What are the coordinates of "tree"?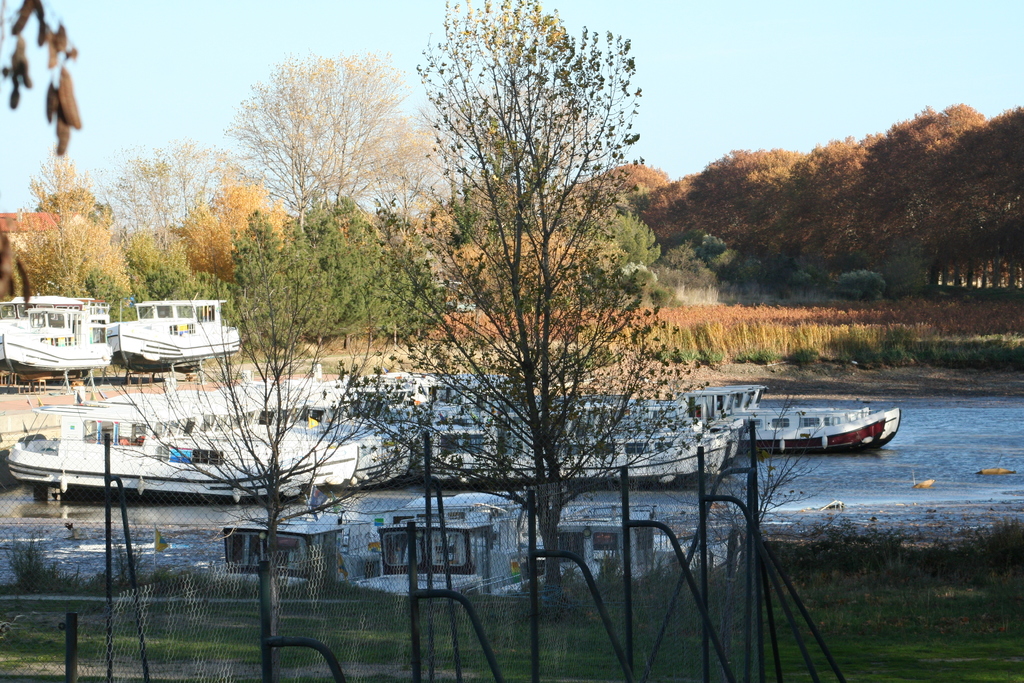
(left=417, top=0, right=648, bottom=574).
